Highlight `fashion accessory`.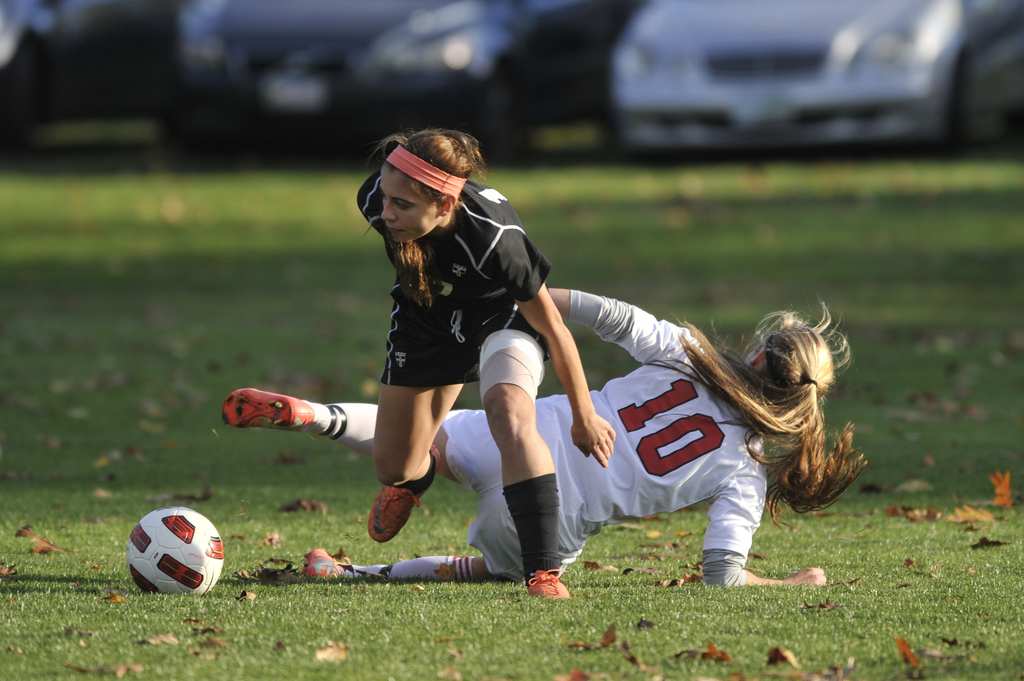
Highlighted region: 527:565:572:600.
